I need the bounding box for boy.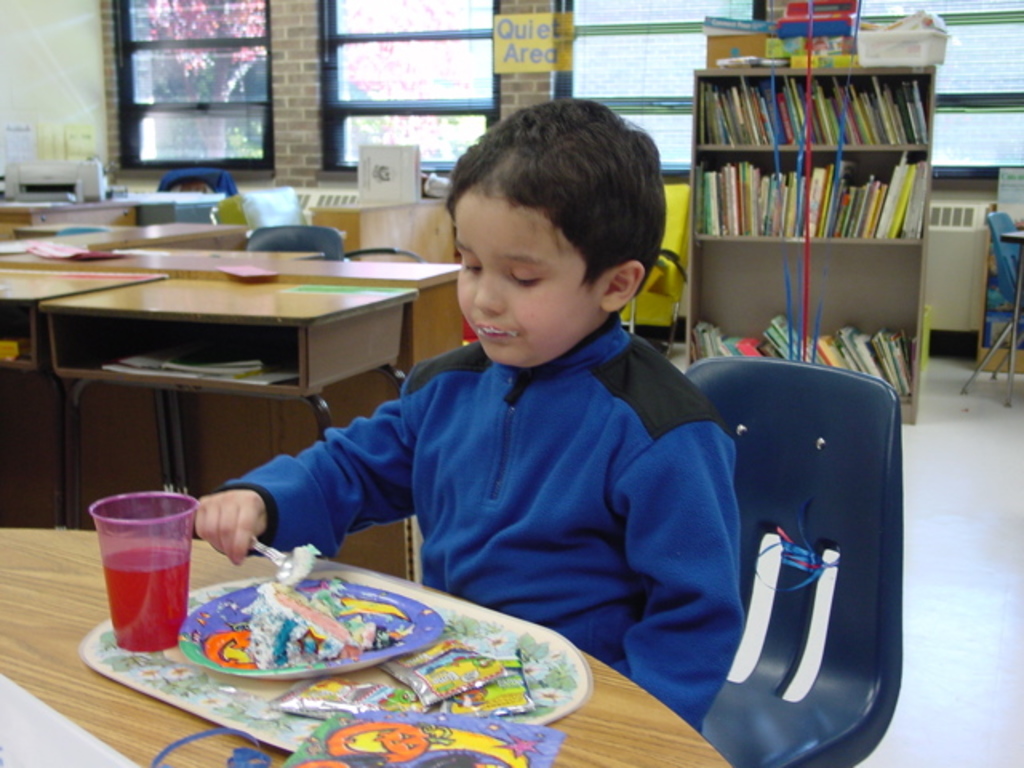
Here it is: BBox(194, 93, 746, 739).
